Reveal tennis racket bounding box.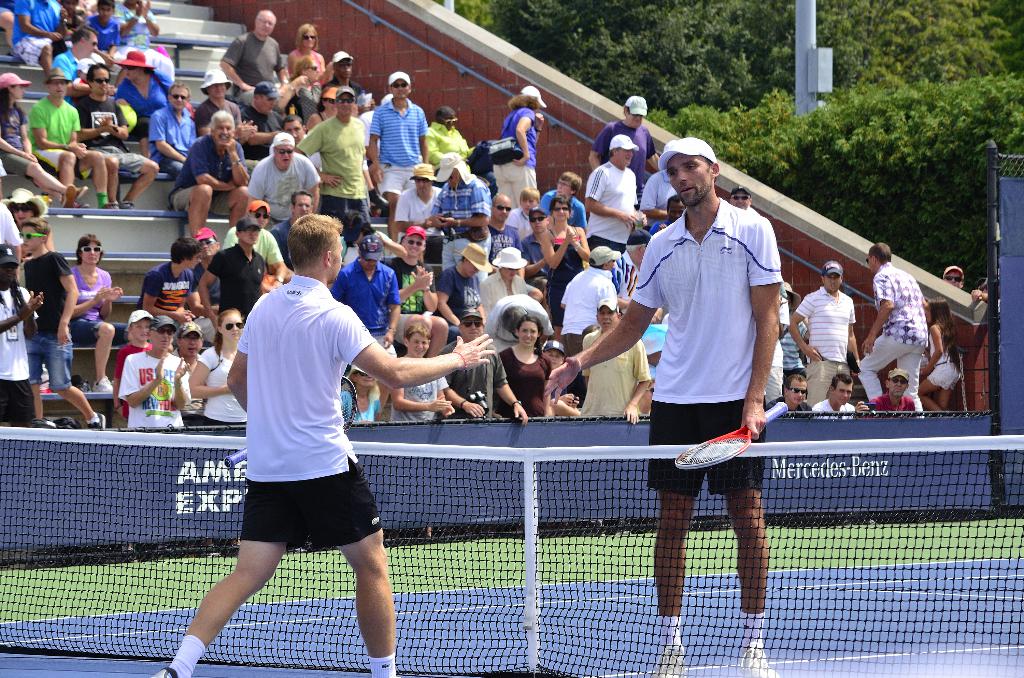
Revealed: {"x1": 223, "y1": 375, "x2": 358, "y2": 471}.
